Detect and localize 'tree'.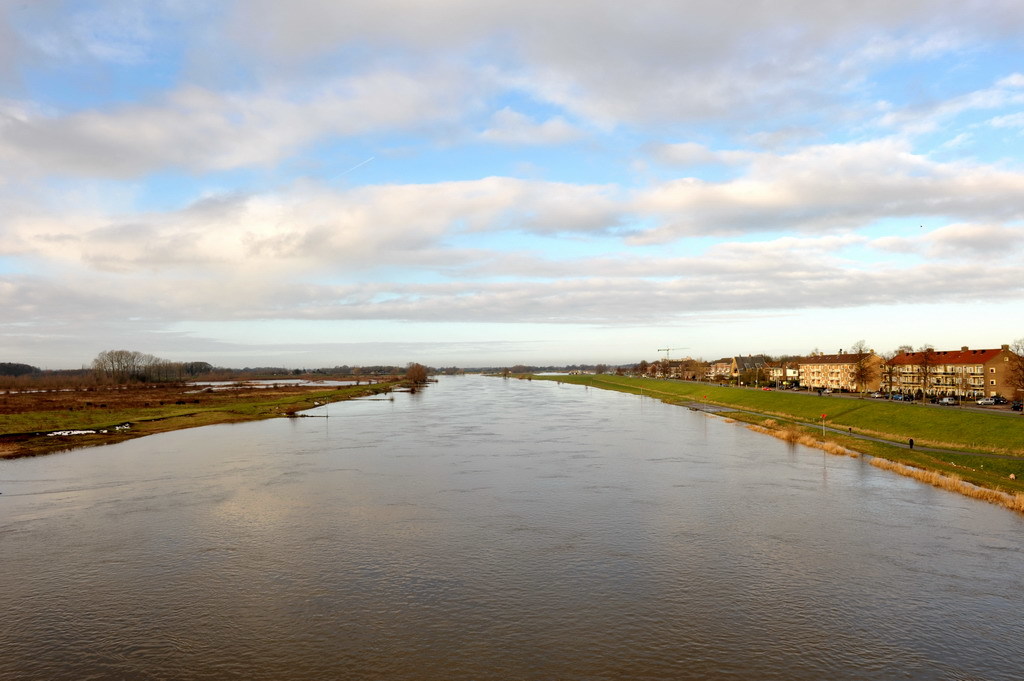
Localized at [631,359,650,378].
